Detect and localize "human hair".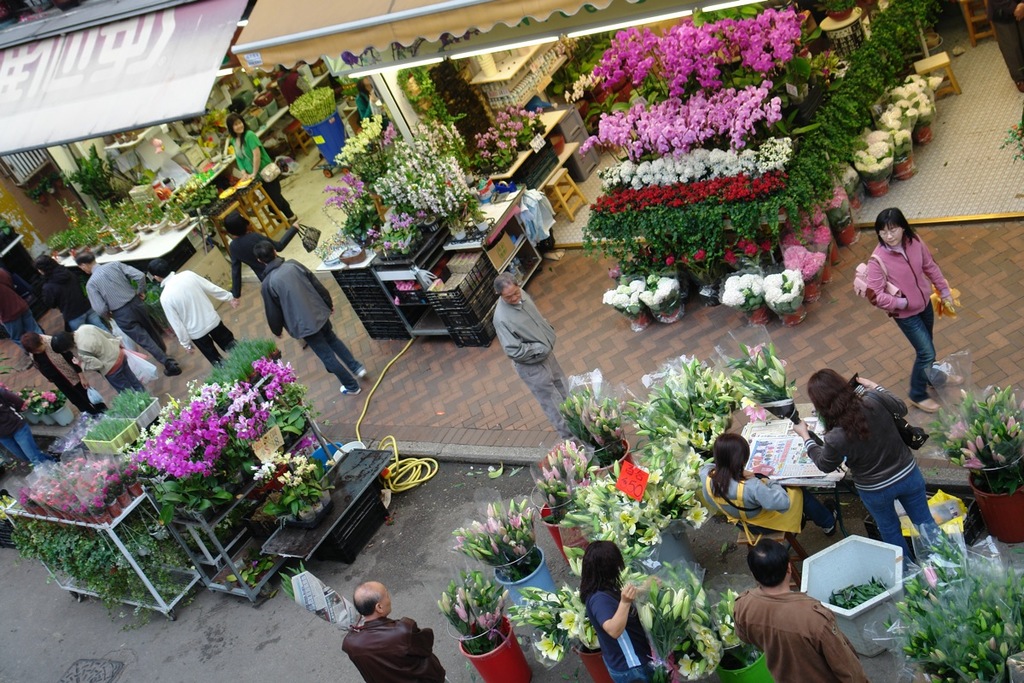
Localized at <bbox>147, 259, 172, 280</bbox>.
